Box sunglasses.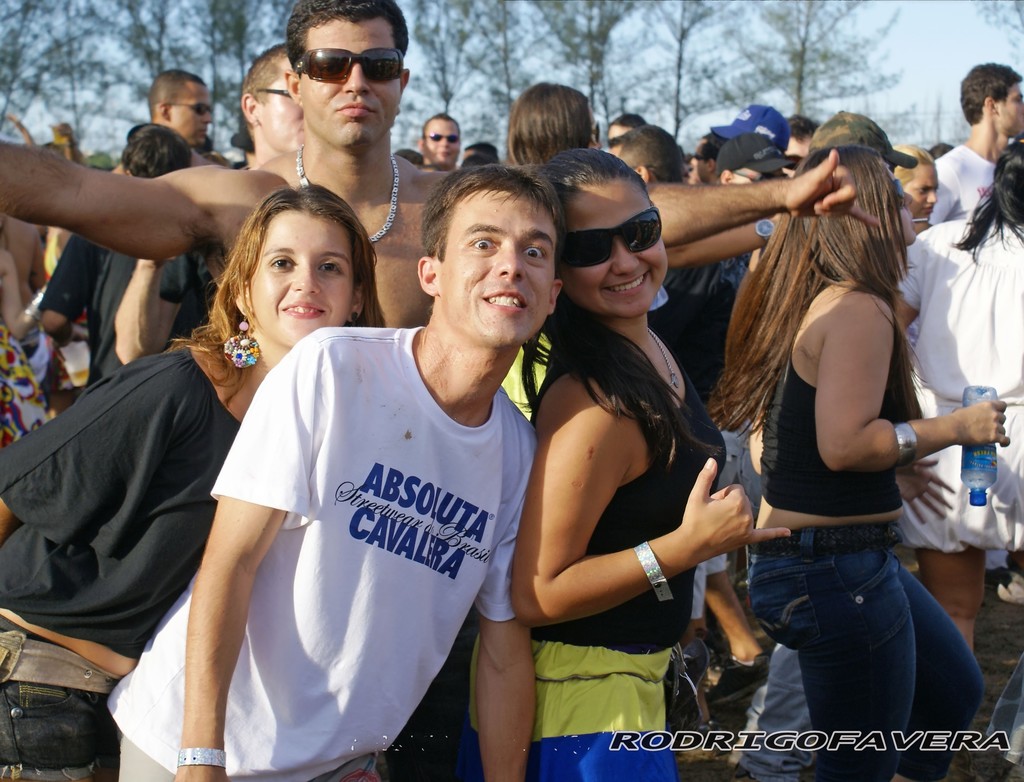
551 202 673 281.
